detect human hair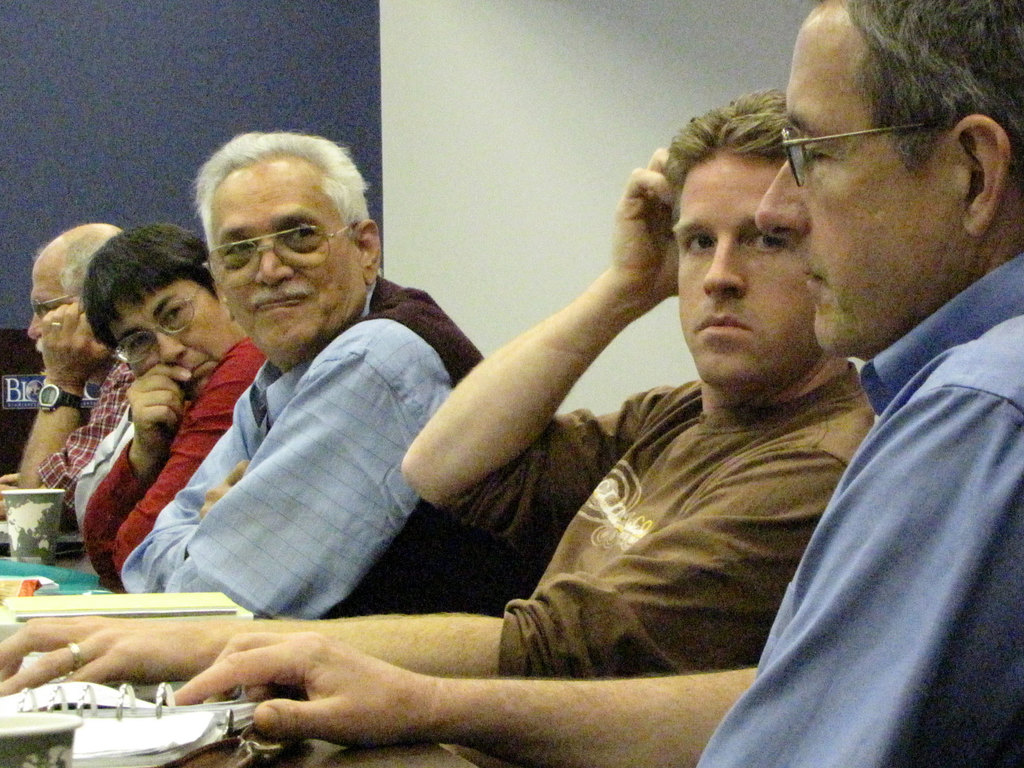
<region>49, 238, 100, 299</region>
